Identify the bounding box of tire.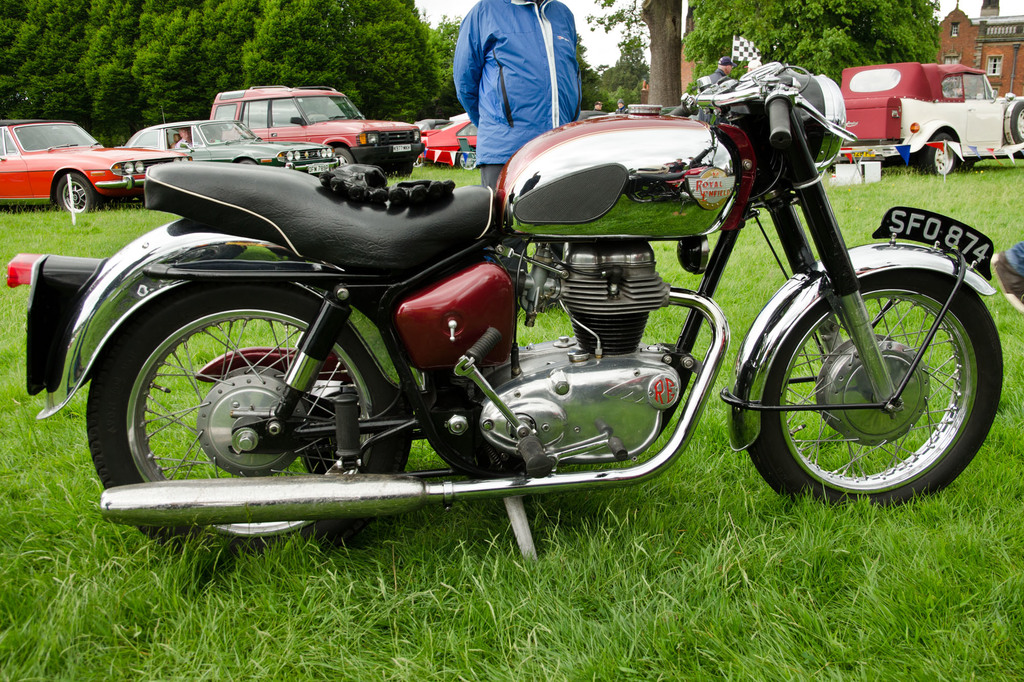
(left=1014, top=100, right=1023, bottom=141).
